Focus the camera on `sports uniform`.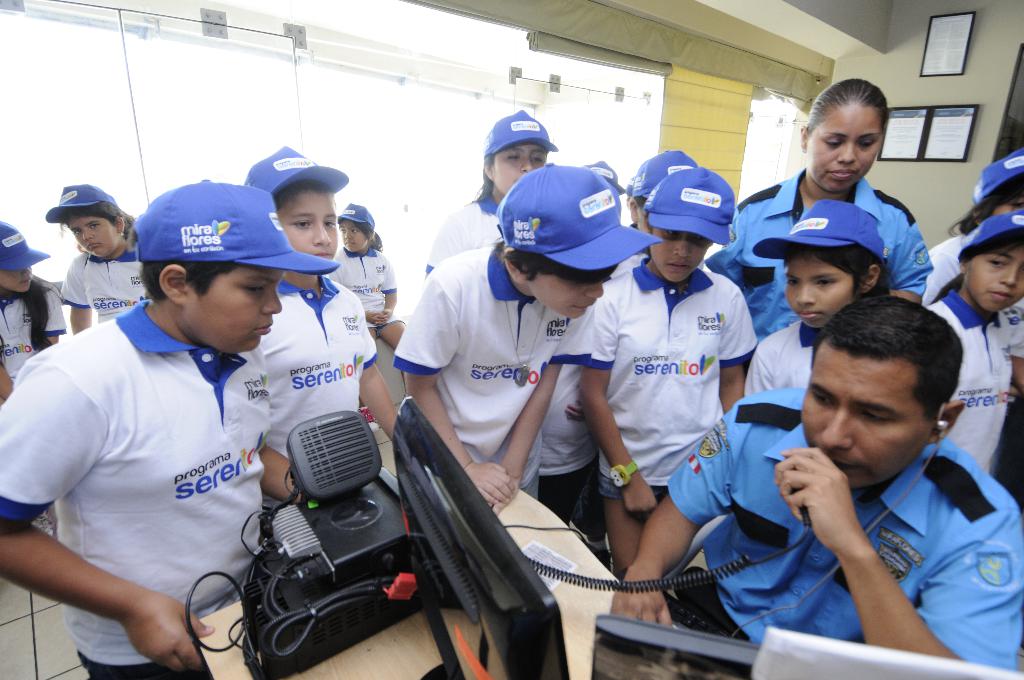
Focus region: Rect(0, 280, 61, 391).
